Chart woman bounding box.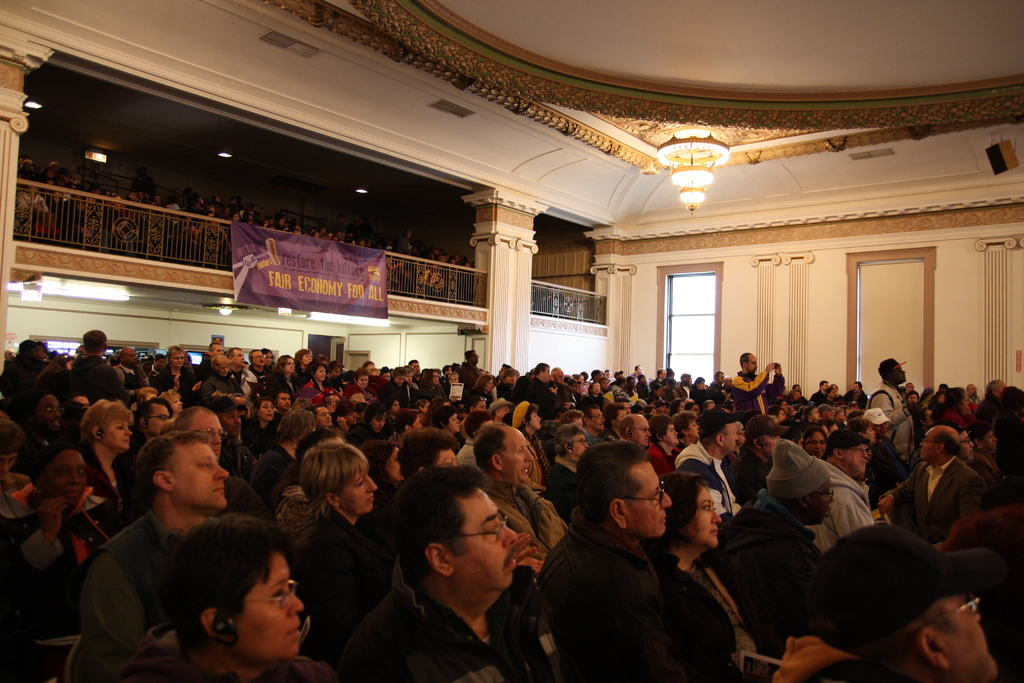
Charted: [292, 441, 381, 565].
